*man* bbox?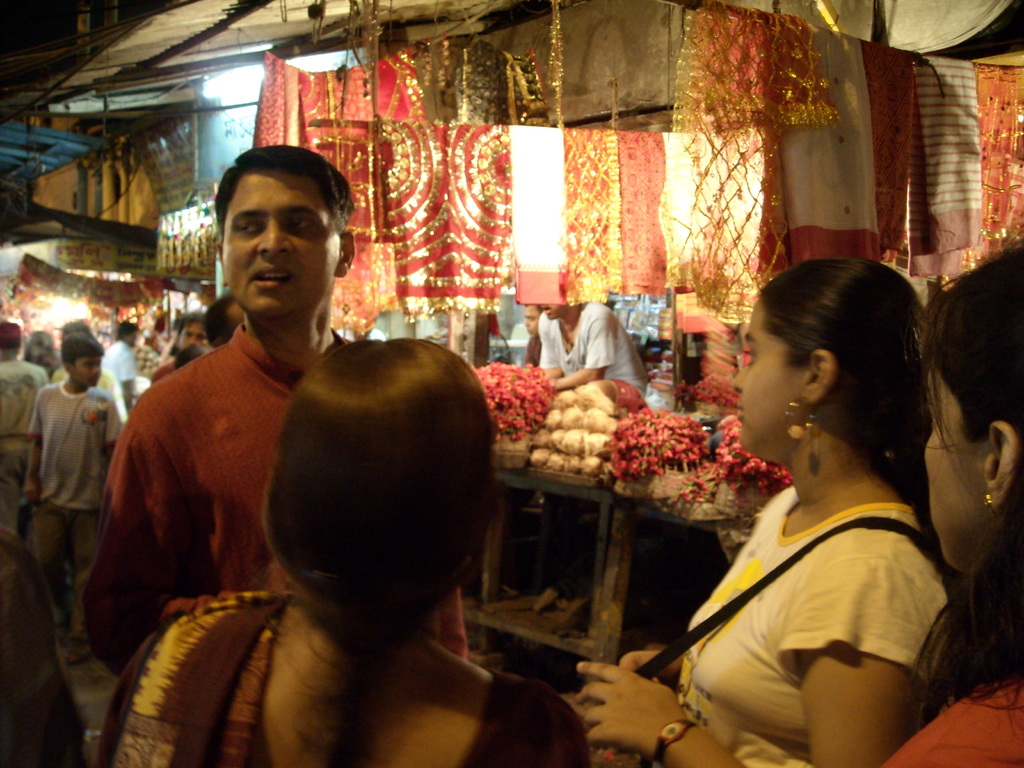
detection(97, 320, 141, 415)
